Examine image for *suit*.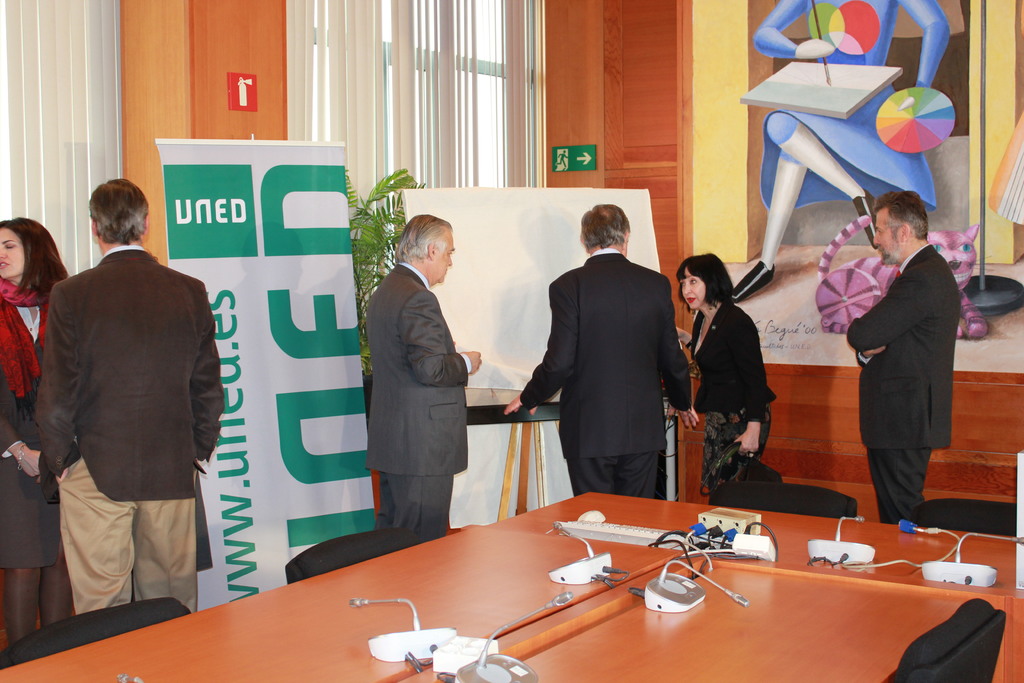
Examination result: (left=849, top=247, right=961, bottom=524).
